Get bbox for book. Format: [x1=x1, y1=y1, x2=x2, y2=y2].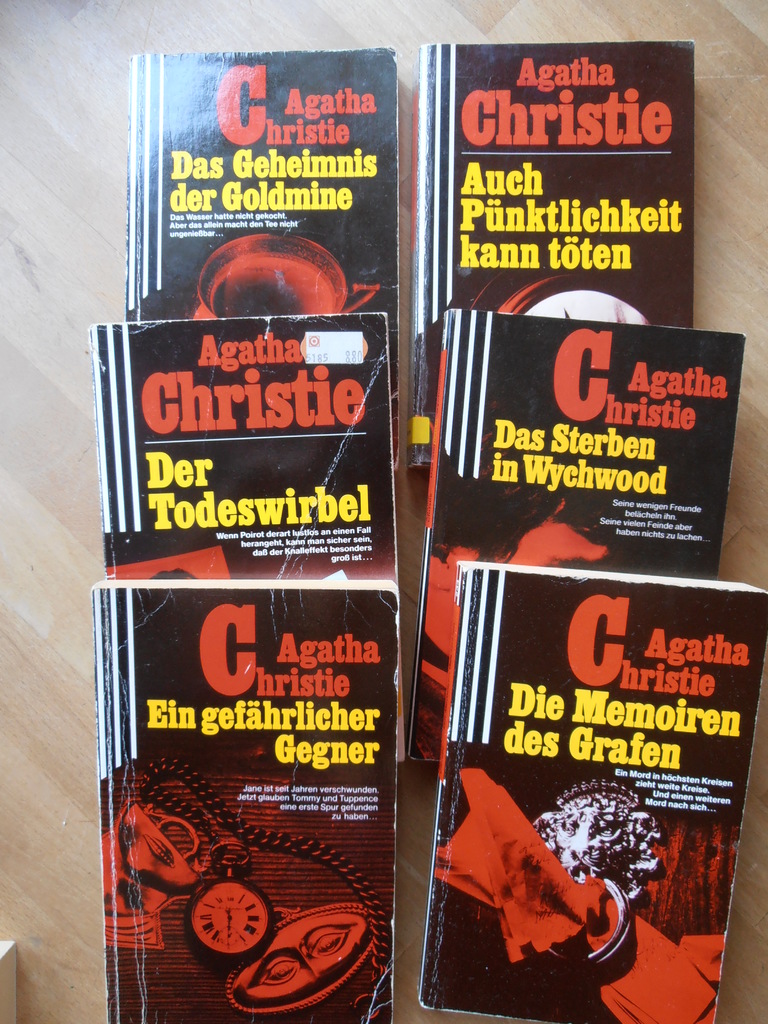
[x1=405, y1=40, x2=701, y2=468].
